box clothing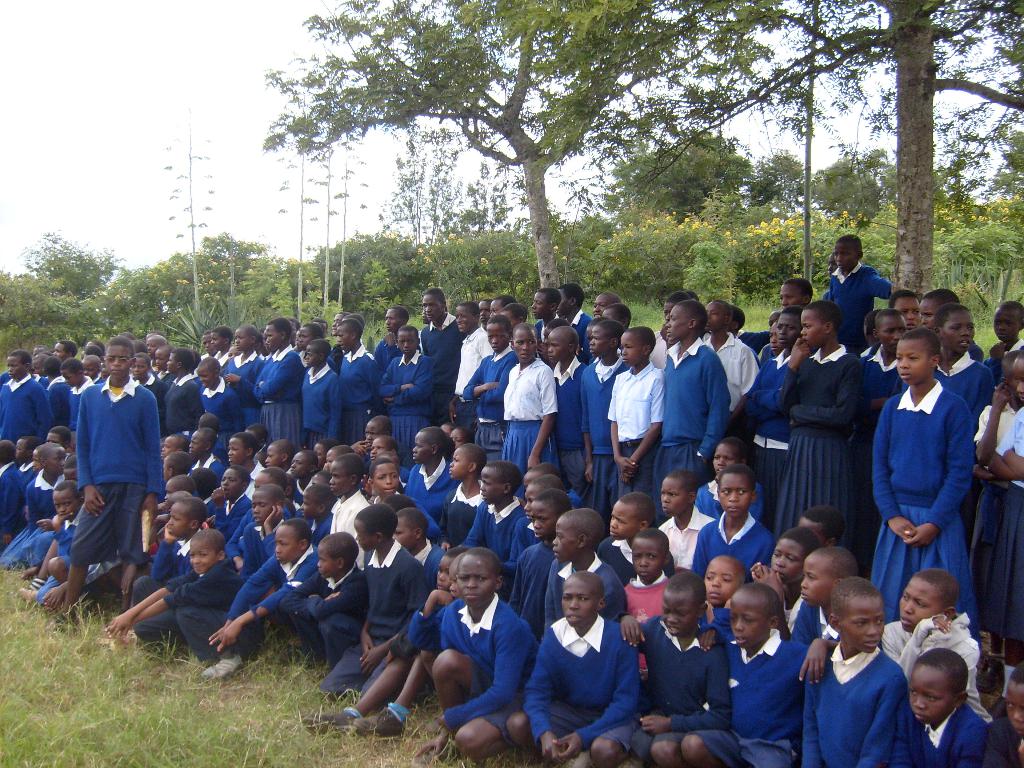
BBox(23, 474, 68, 528)
